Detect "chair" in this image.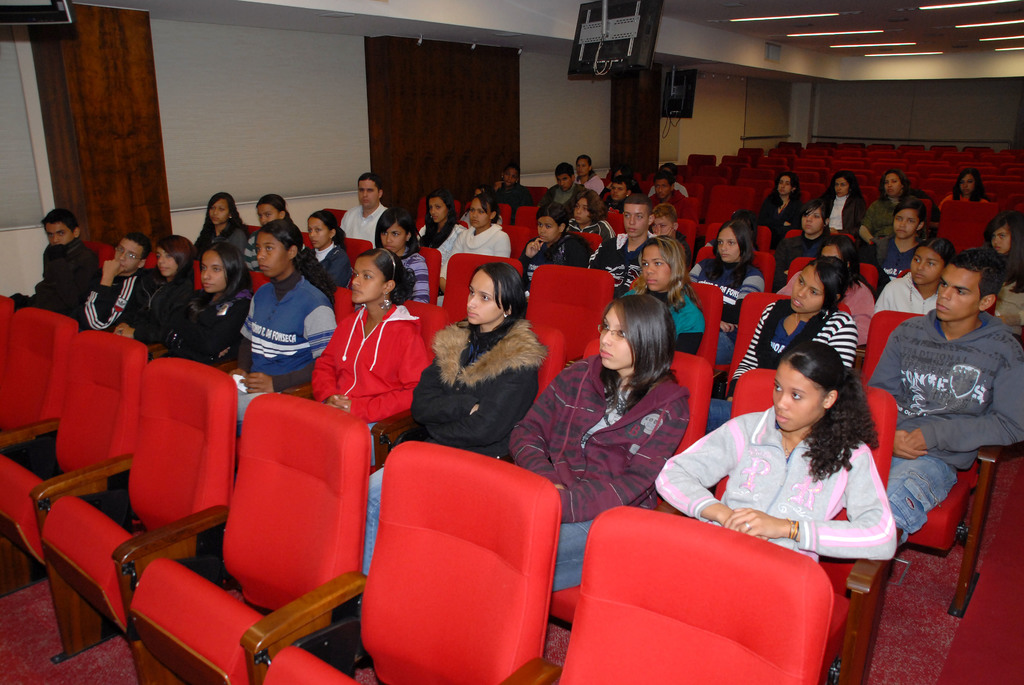
Detection: crop(346, 239, 374, 281).
